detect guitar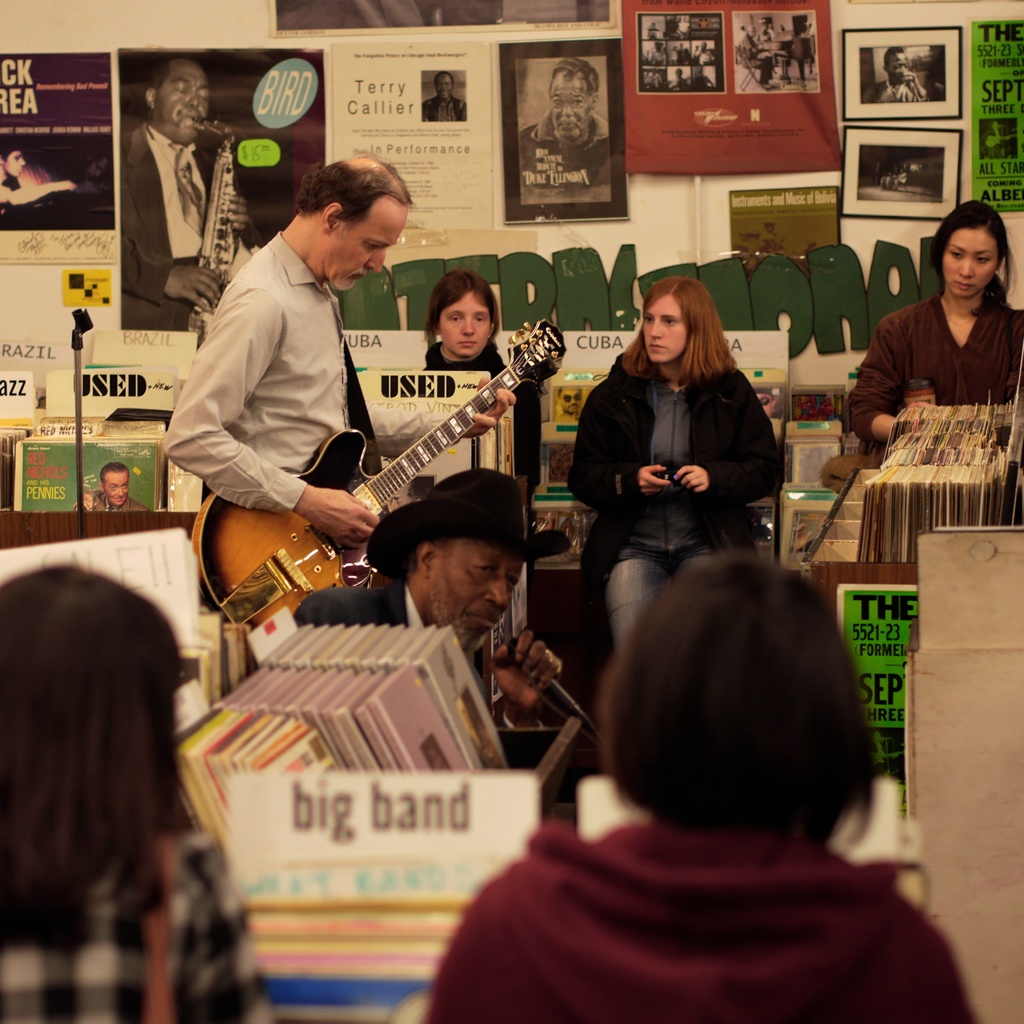
left=207, top=333, right=569, bottom=629
